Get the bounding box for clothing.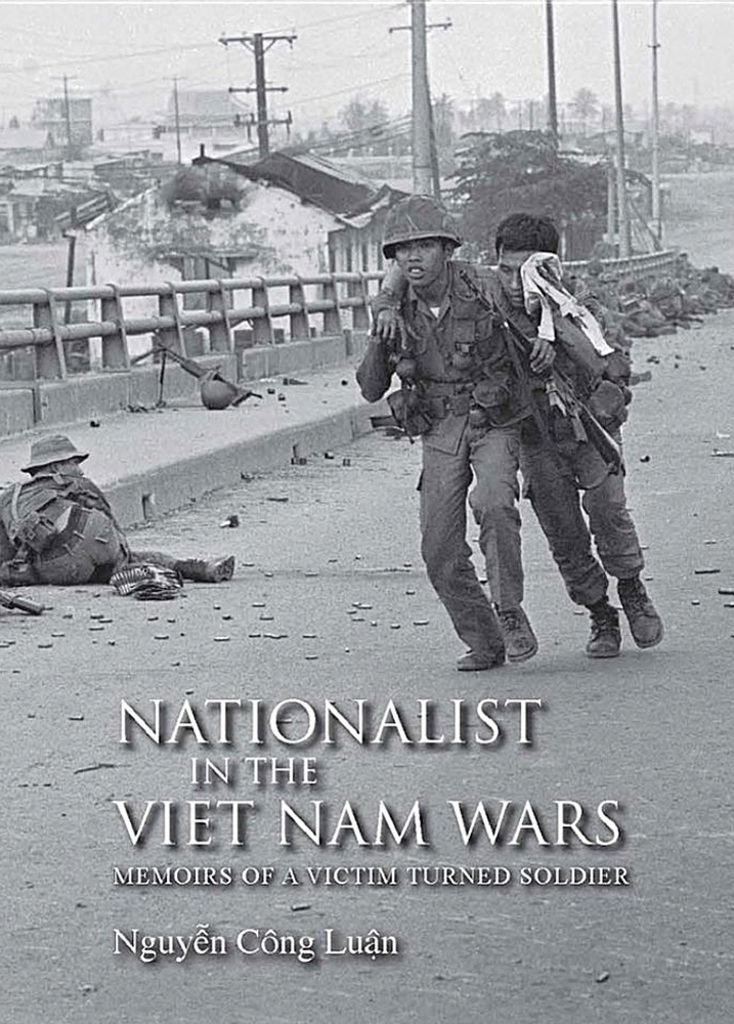
<region>0, 467, 200, 581</region>.
